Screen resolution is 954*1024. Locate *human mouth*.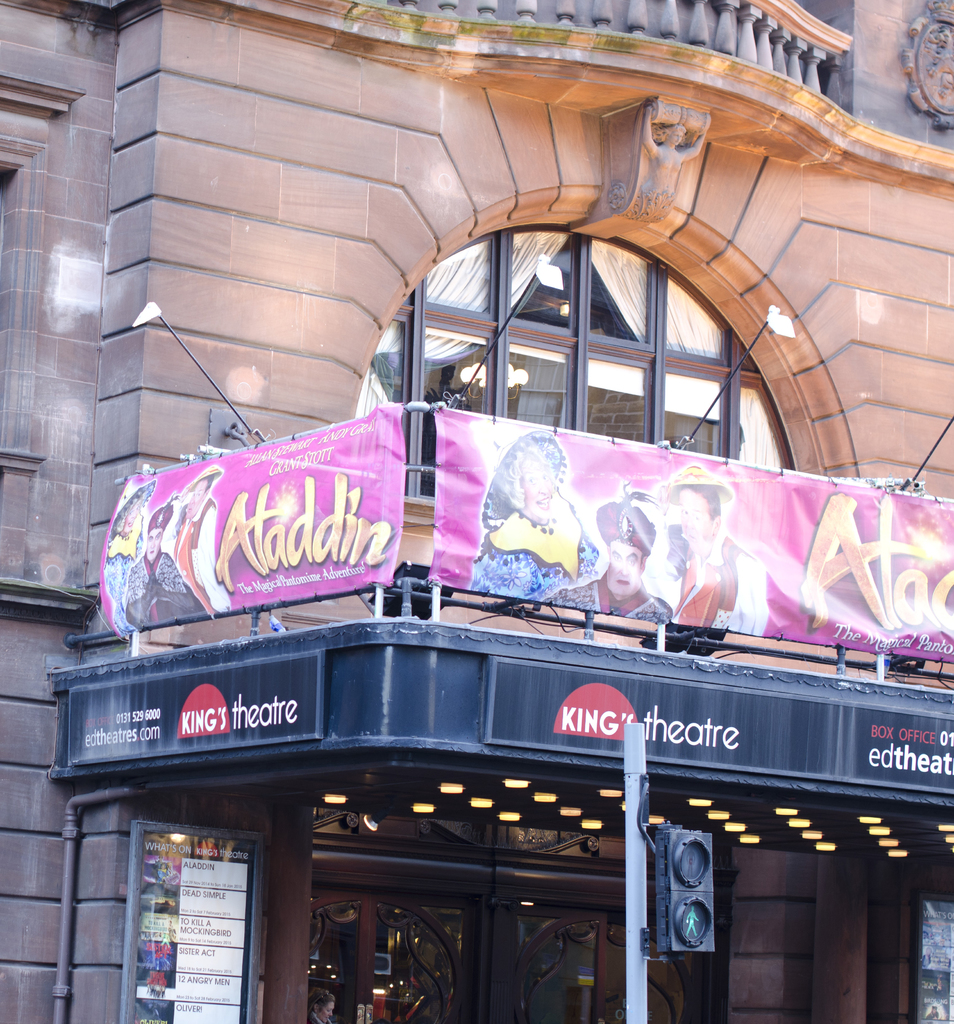
(145, 548, 155, 556).
